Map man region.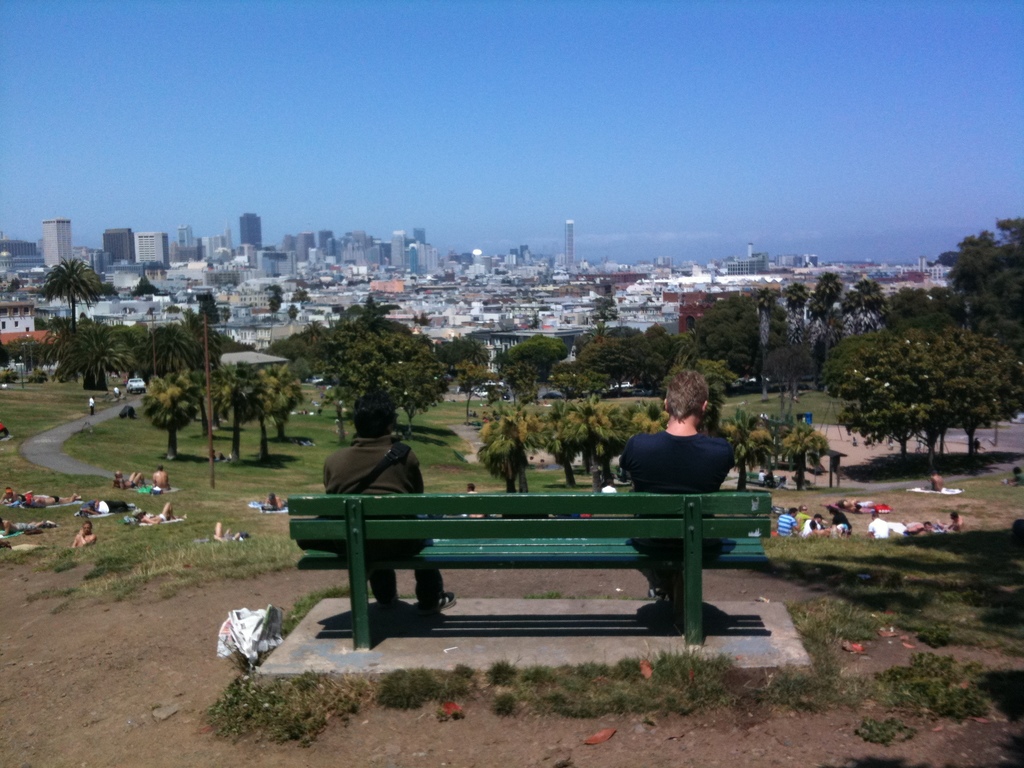
Mapped to (x1=637, y1=369, x2=748, y2=638).
